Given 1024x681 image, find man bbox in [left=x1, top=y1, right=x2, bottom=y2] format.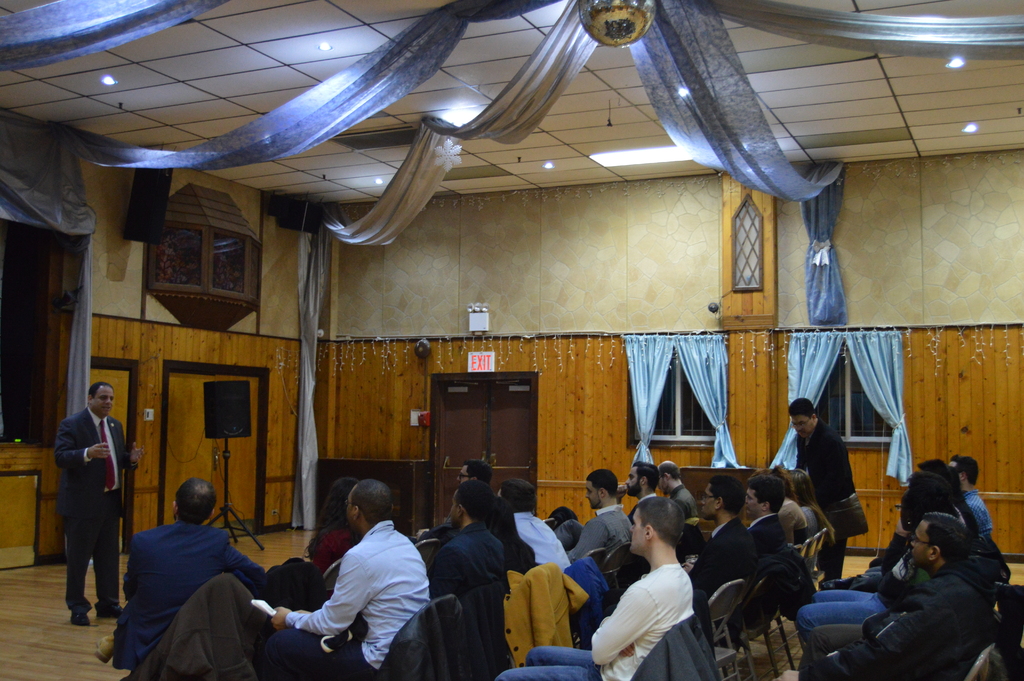
[left=621, top=461, right=659, bottom=513].
